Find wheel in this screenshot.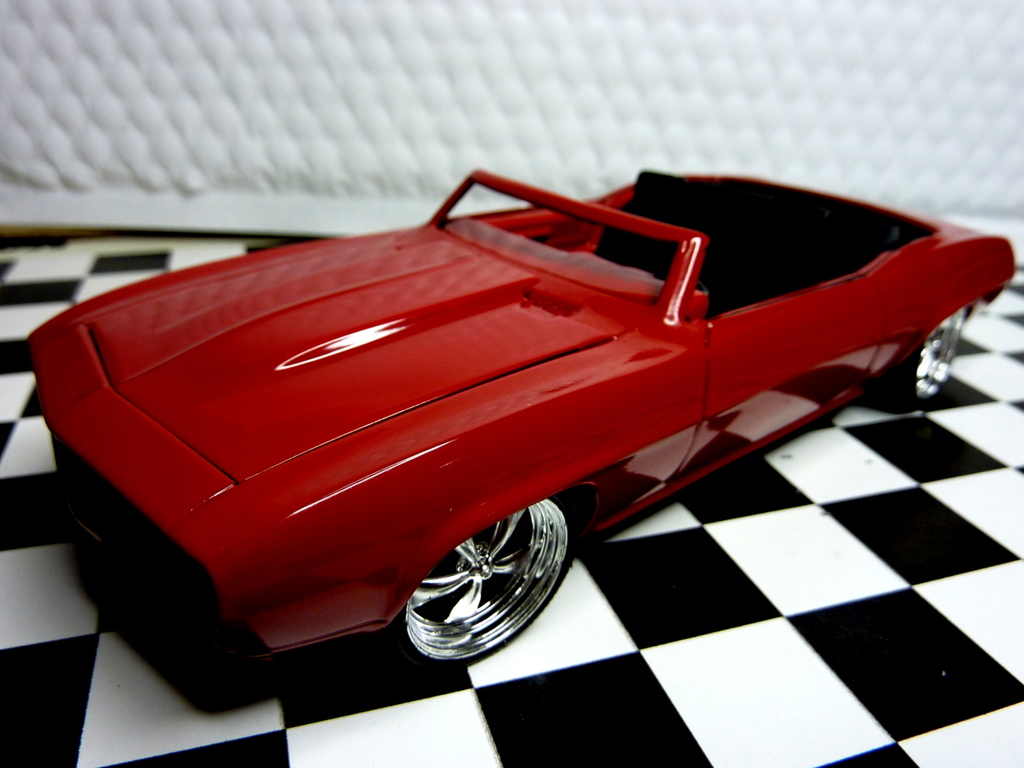
The bounding box for wheel is Rect(399, 497, 589, 668).
